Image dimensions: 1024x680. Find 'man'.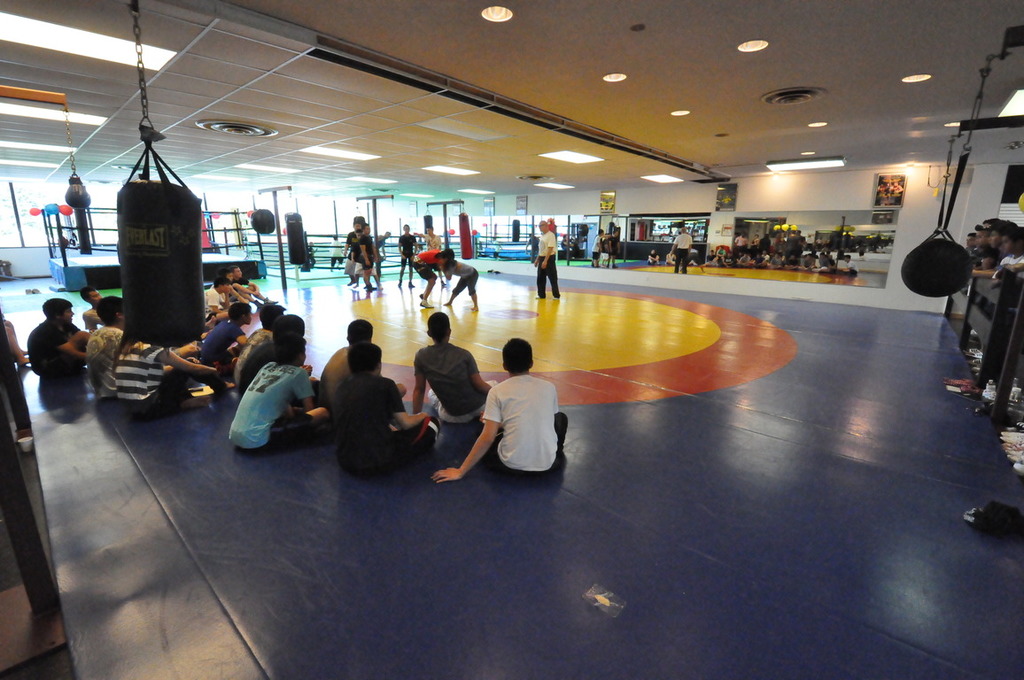
{"x1": 342, "y1": 217, "x2": 361, "y2": 286}.
